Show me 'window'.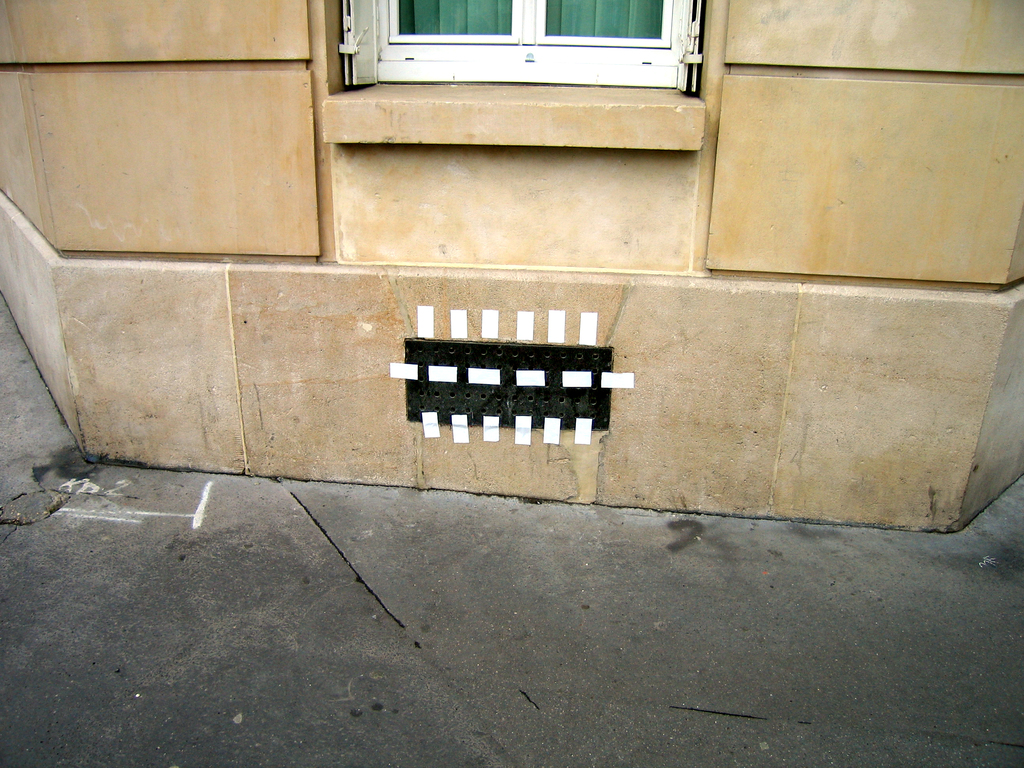
'window' is here: {"x1": 351, "y1": 2, "x2": 685, "y2": 89}.
